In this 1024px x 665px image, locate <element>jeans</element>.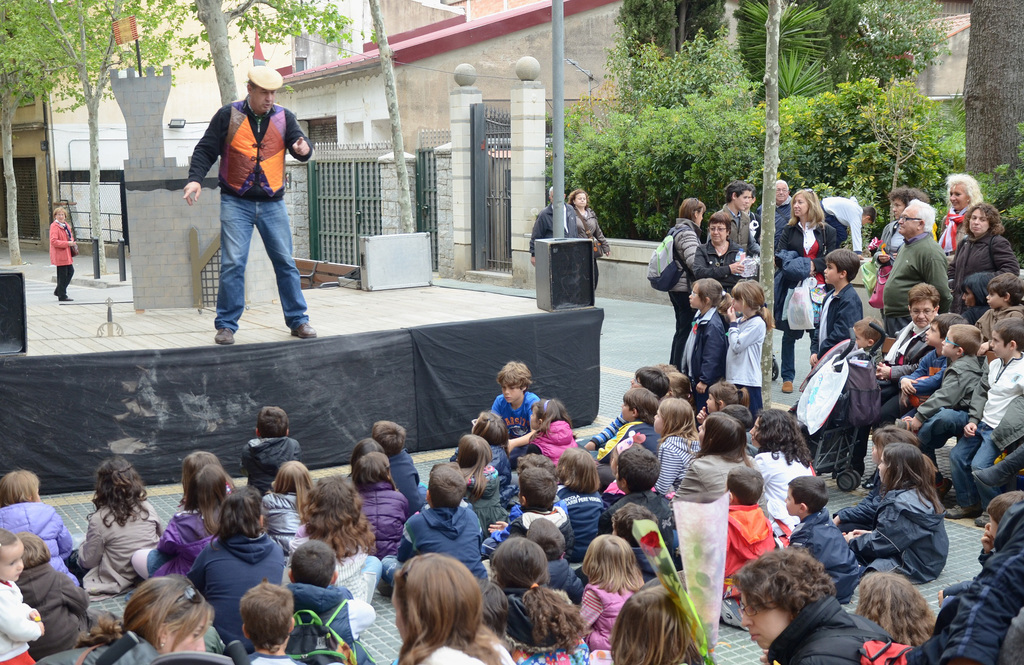
Bounding box: (364, 552, 387, 589).
